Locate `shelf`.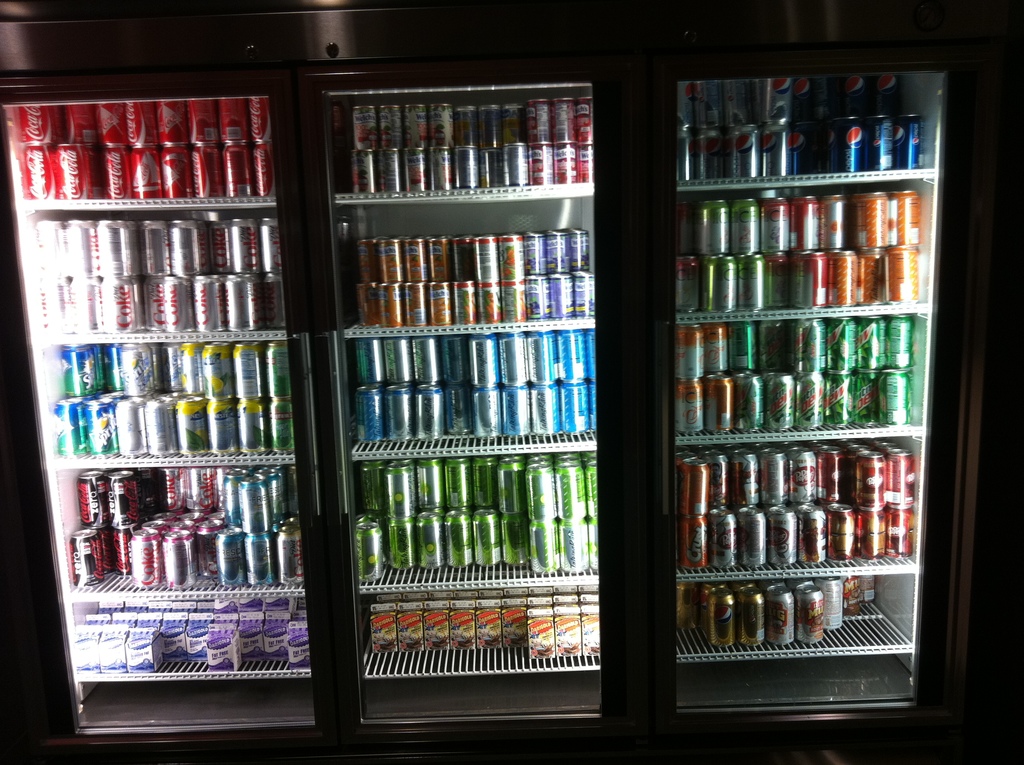
Bounding box: left=682, top=437, right=903, bottom=586.
